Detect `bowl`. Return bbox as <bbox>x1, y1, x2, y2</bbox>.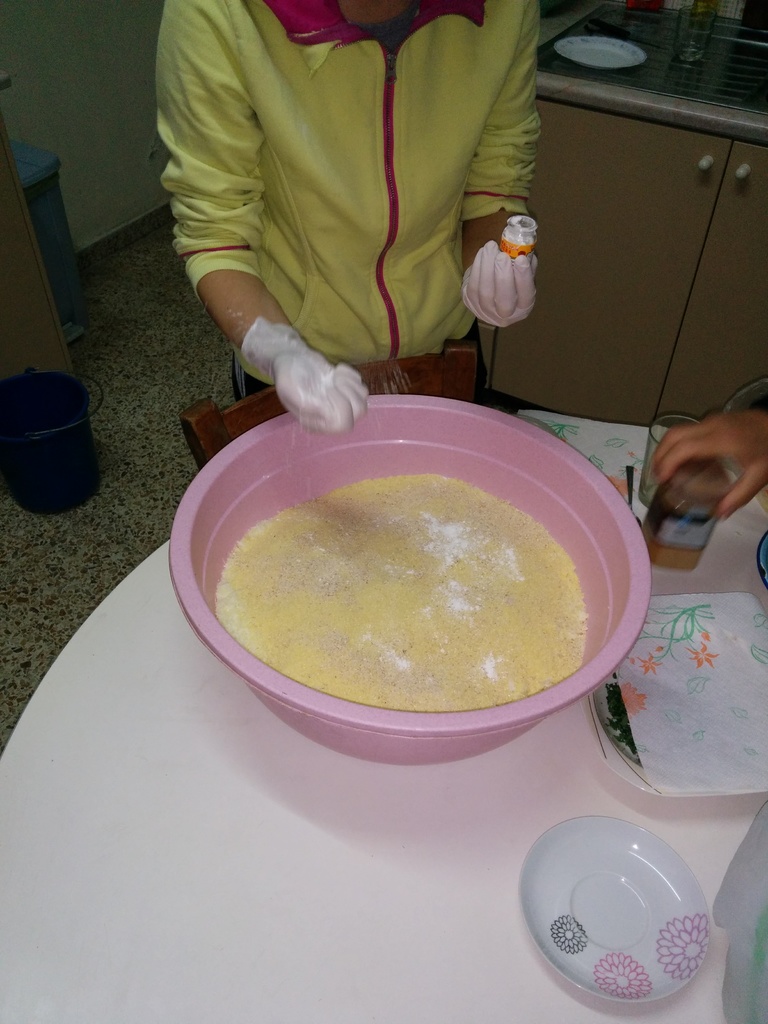
<bbox>182, 394, 652, 785</bbox>.
